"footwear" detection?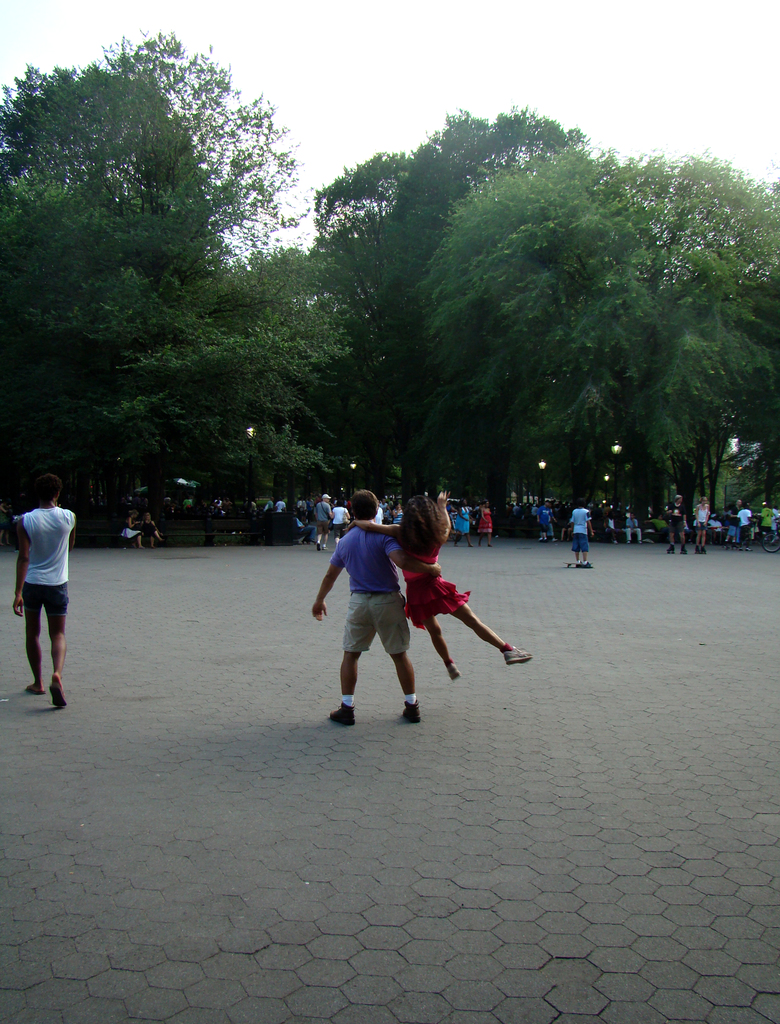
bbox=[451, 541, 456, 548]
